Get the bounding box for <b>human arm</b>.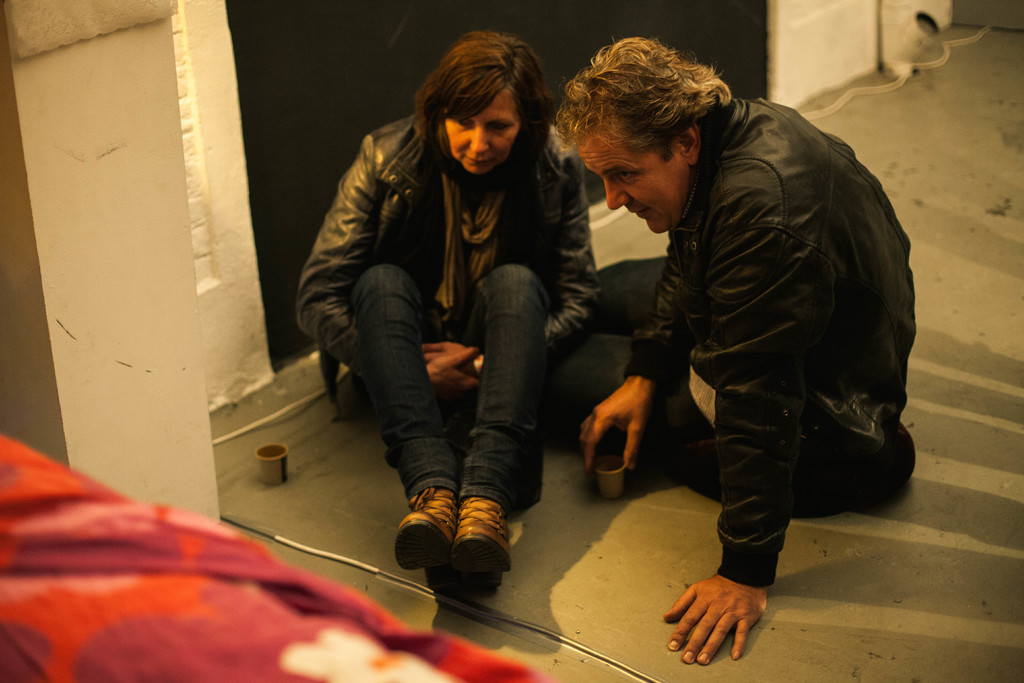
x1=293, y1=138, x2=490, y2=395.
